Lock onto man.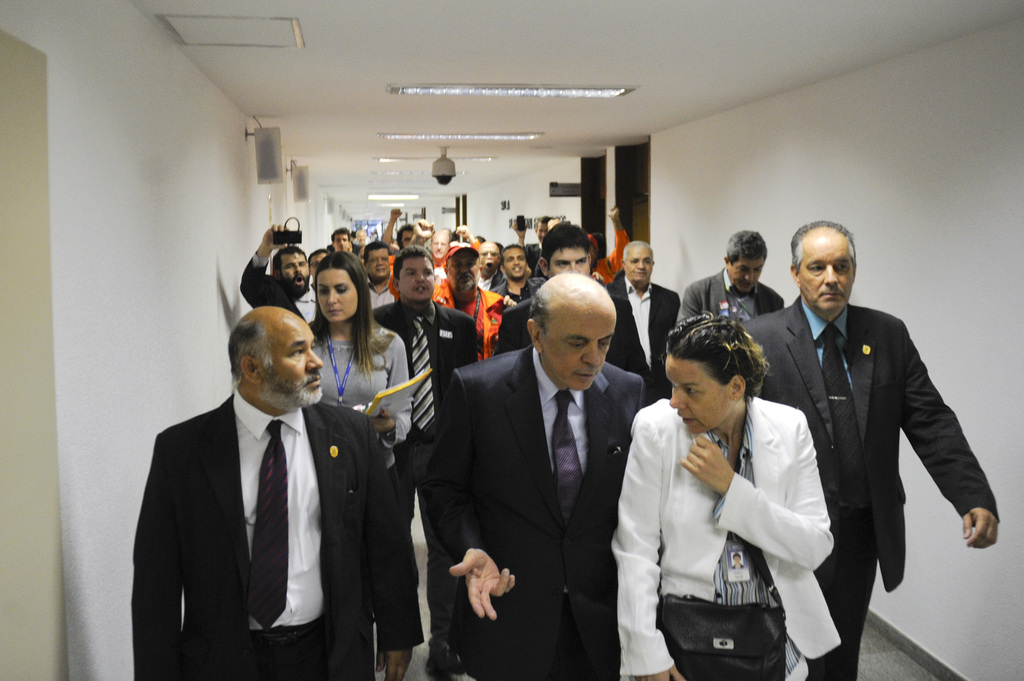
Locked: bbox=(425, 269, 650, 680).
